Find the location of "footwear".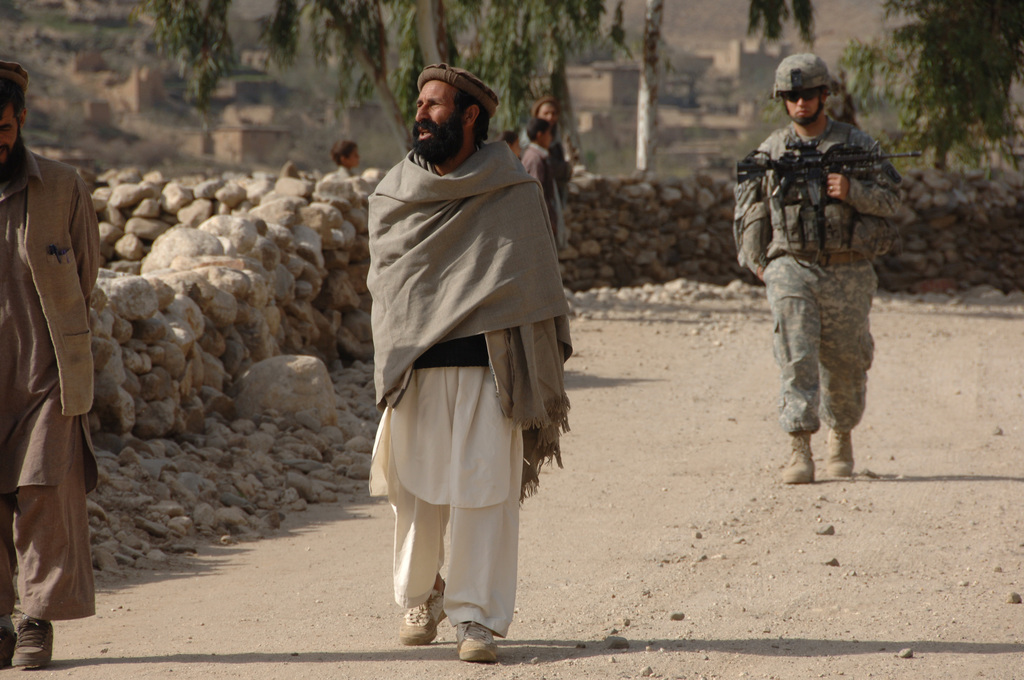
Location: 459/624/505/665.
